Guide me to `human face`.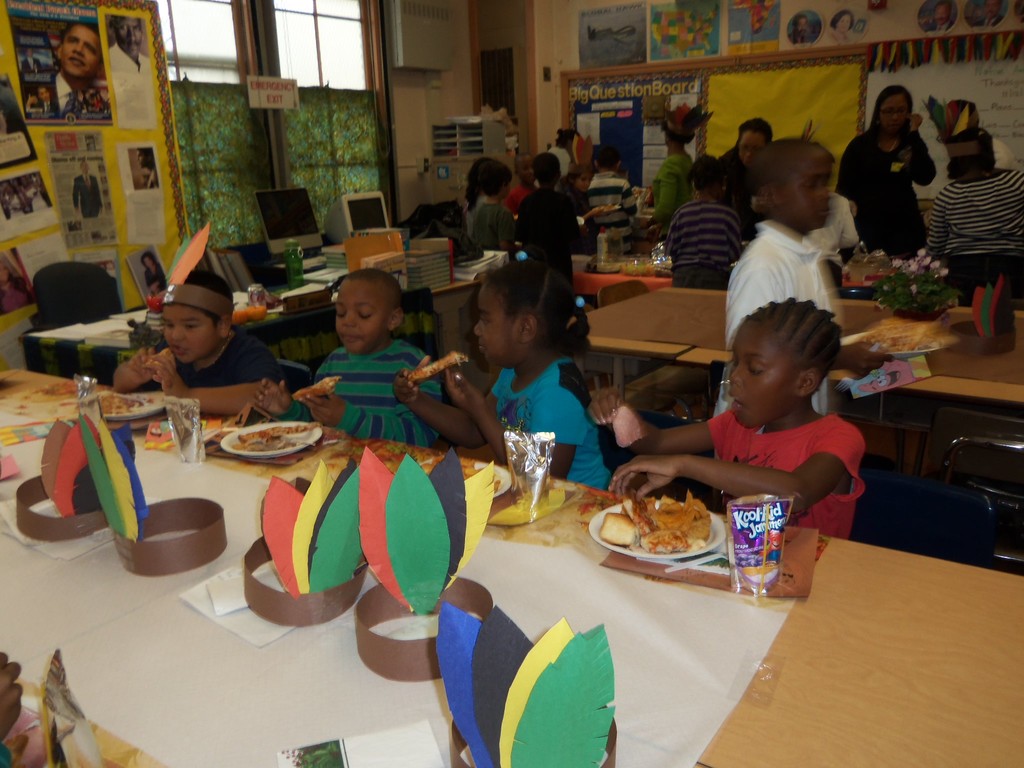
Guidance: (113,15,145,63).
